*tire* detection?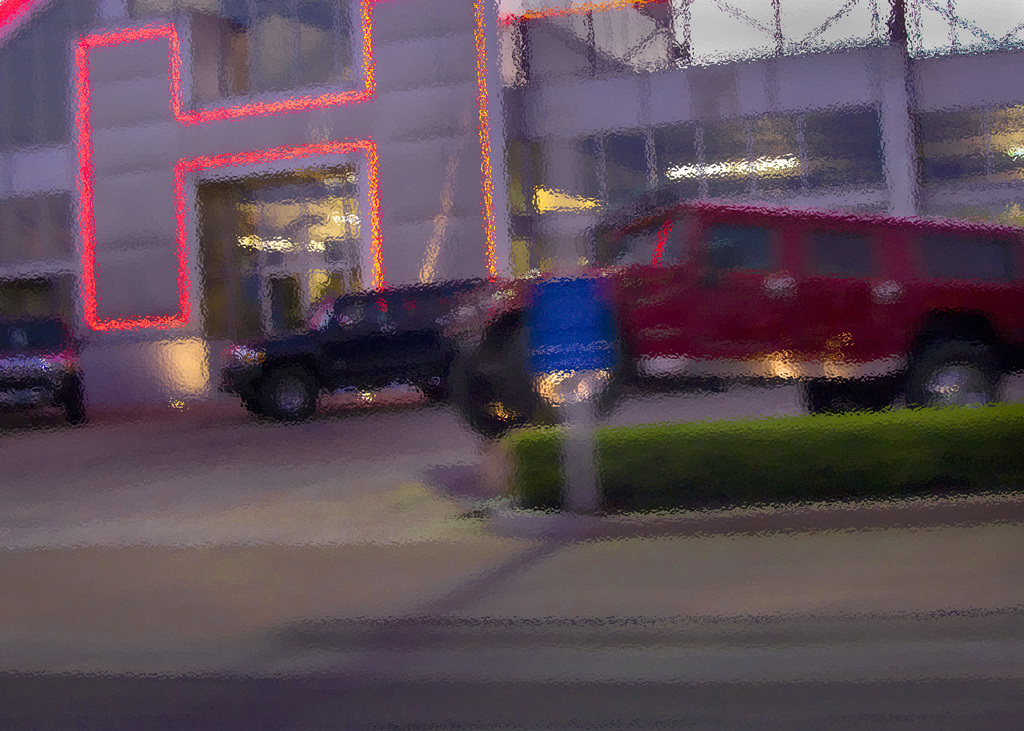
locate(448, 325, 536, 437)
